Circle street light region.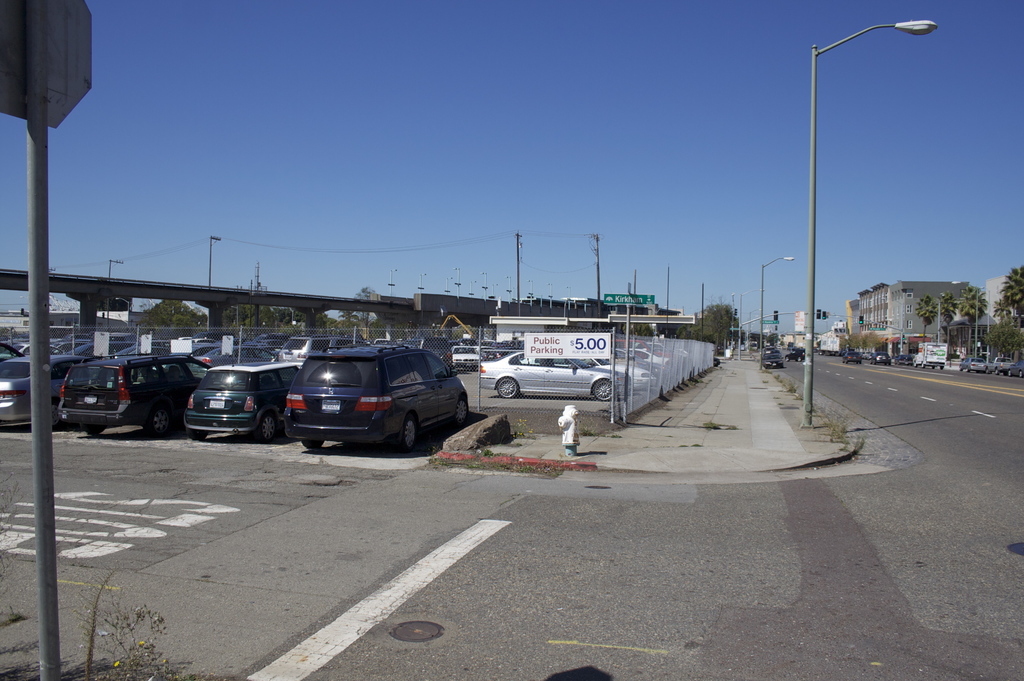
Region: 387:268:399:297.
